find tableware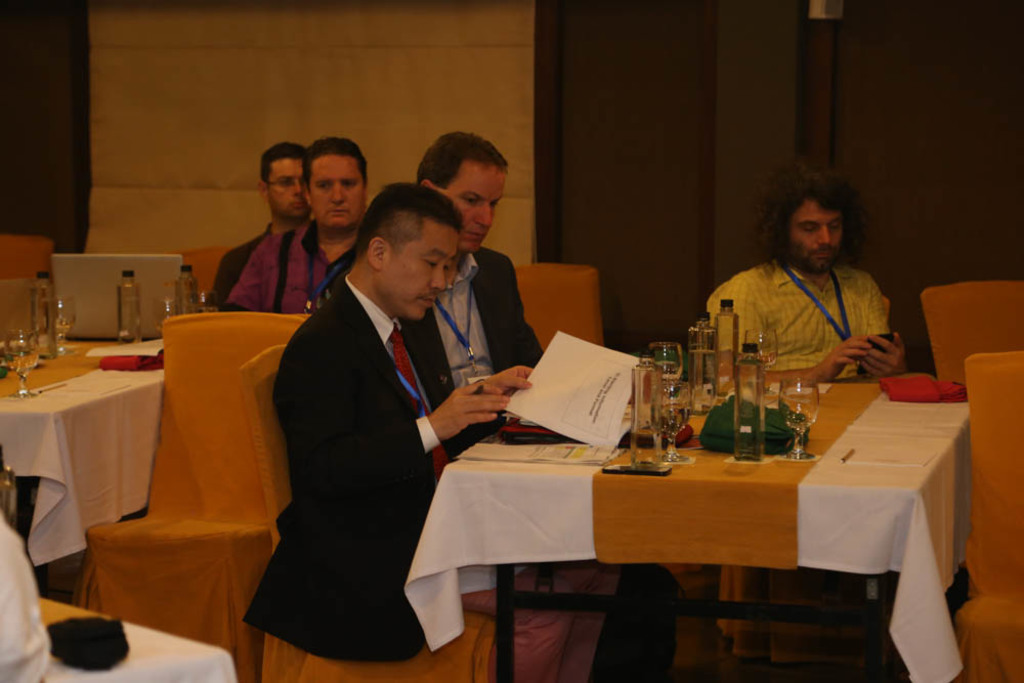
x1=190 y1=291 x2=220 y2=315
